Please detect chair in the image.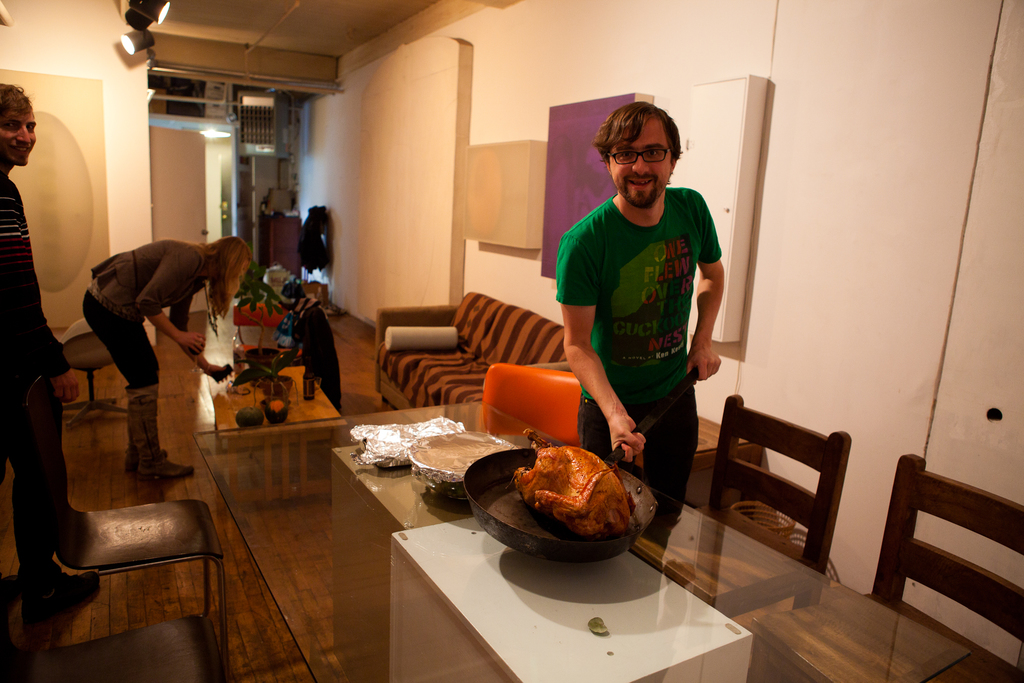
{"x1": 4, "y1": 597, "x2": 236, "y2": 682}.
